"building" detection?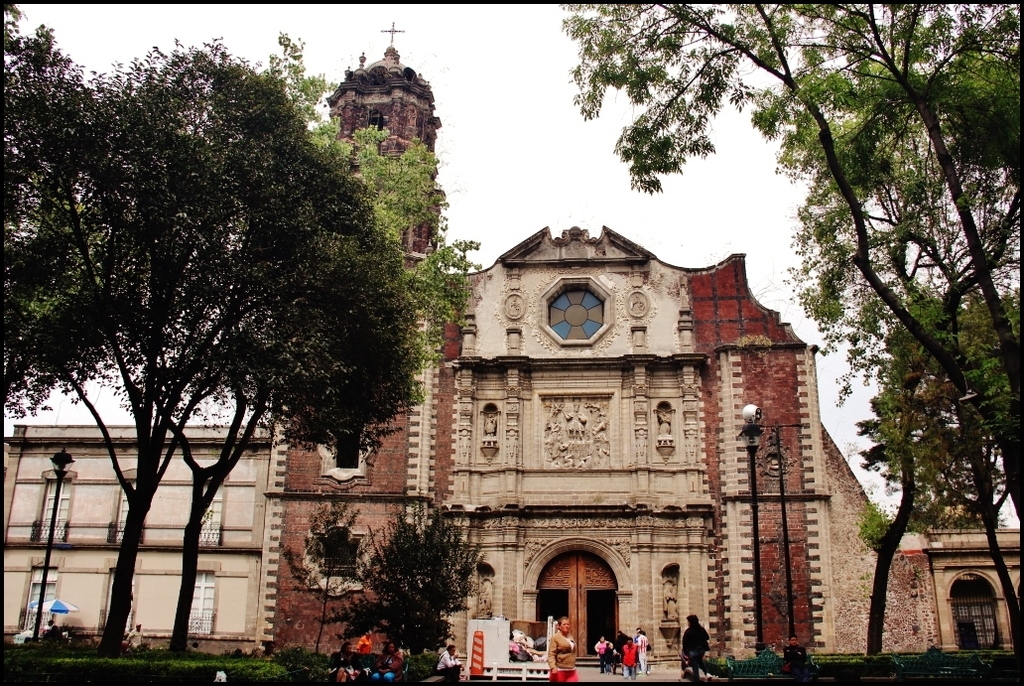
1:419:271:655
